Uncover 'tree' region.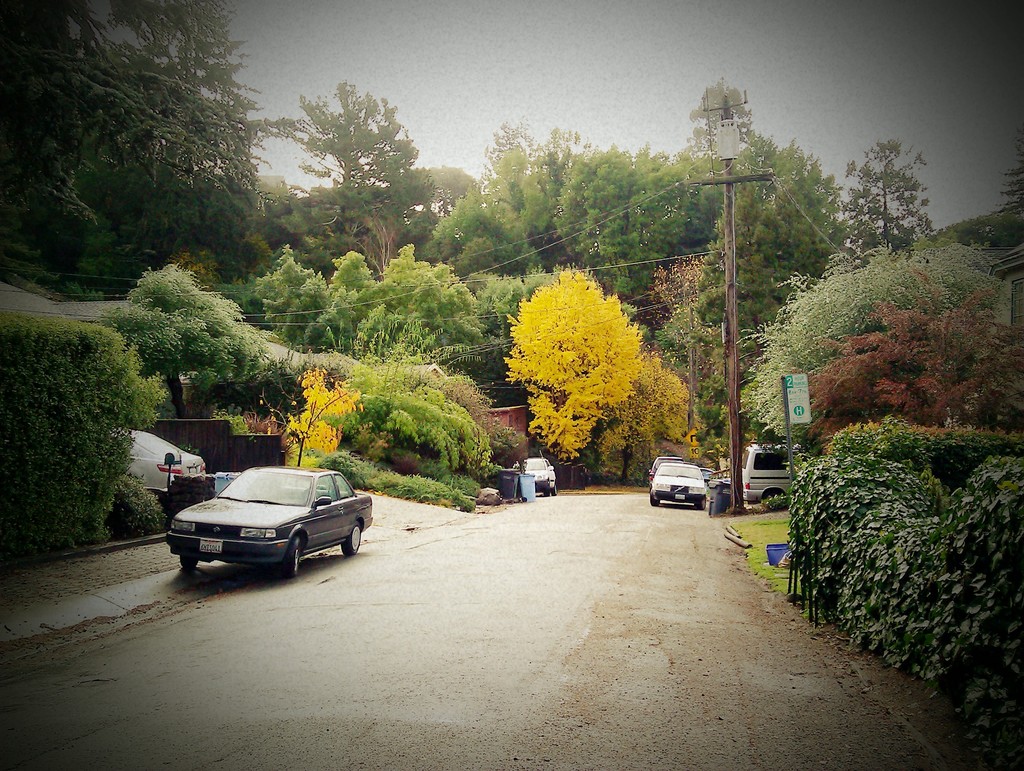
Uncovered: 993:124:1023:216.
